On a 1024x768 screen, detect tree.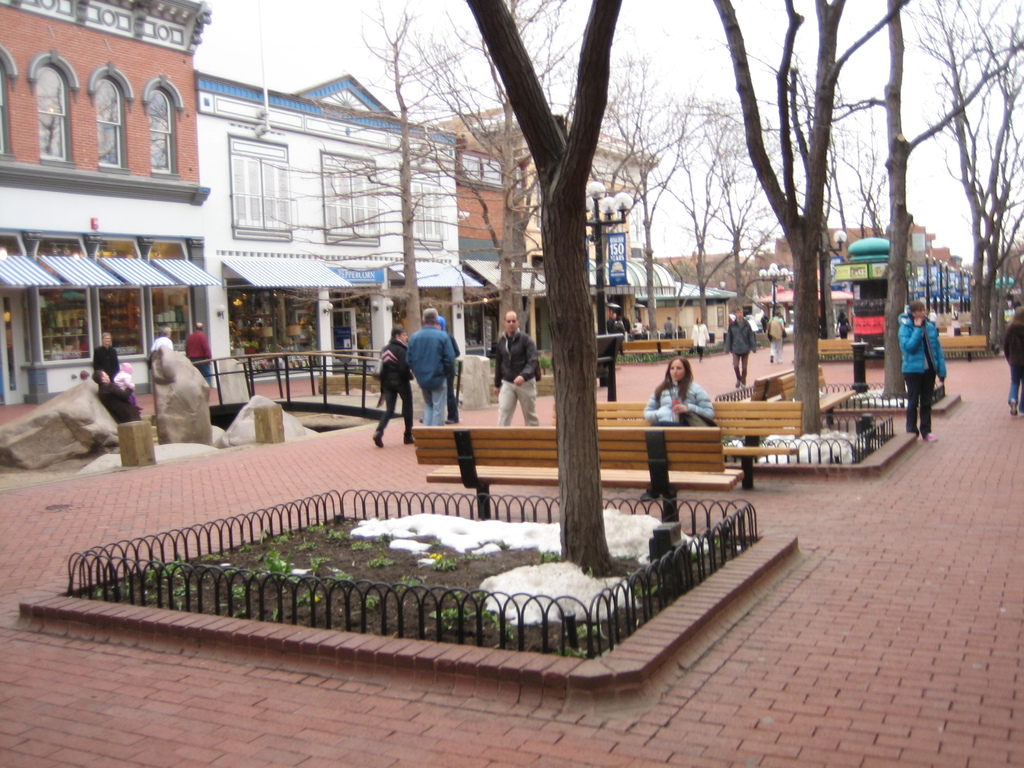
bbox(461, 0, 680, 364).
